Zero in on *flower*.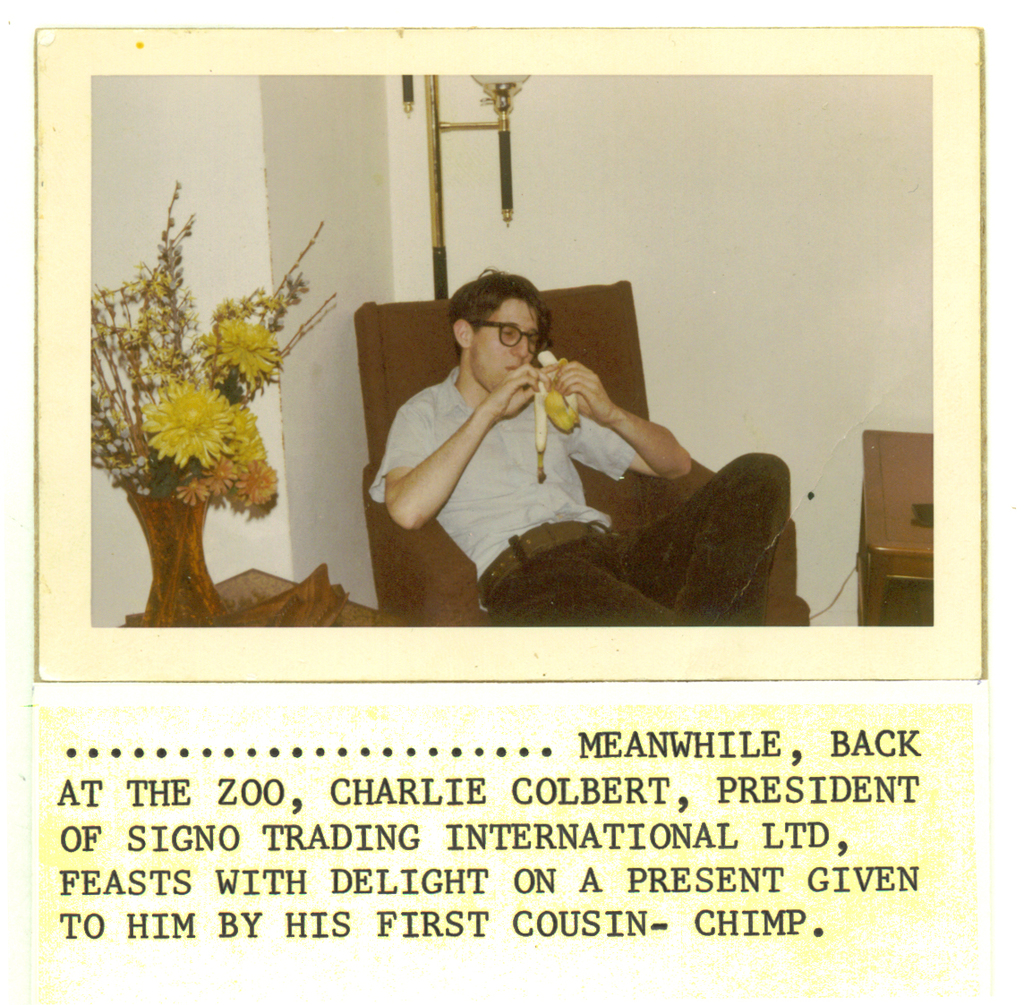
Zeroed in: bbox=[222, 395, 273, 464].
